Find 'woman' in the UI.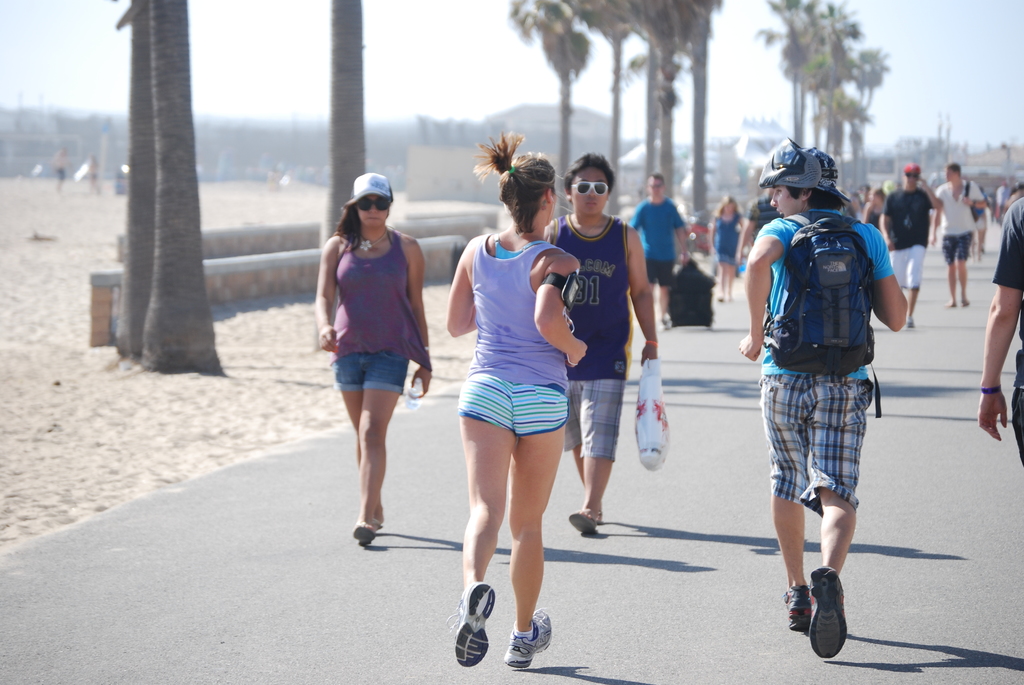
UI element at BBox(311, 177, 436, 556).
